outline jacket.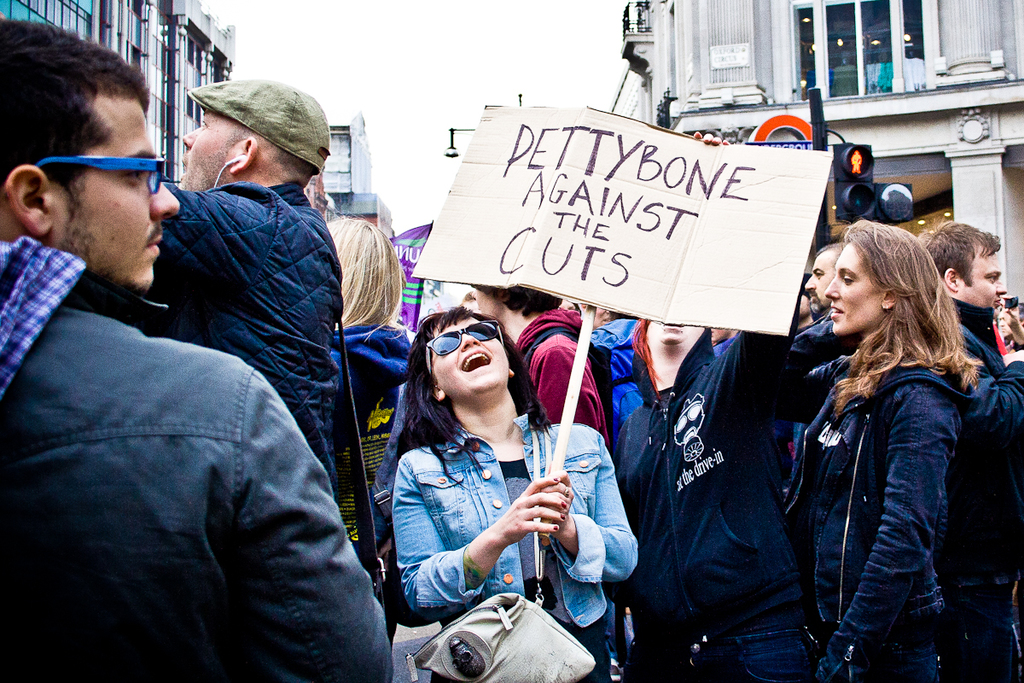
Outline: pyautogui.locateOnScreen(787, 322, 992, 615).
